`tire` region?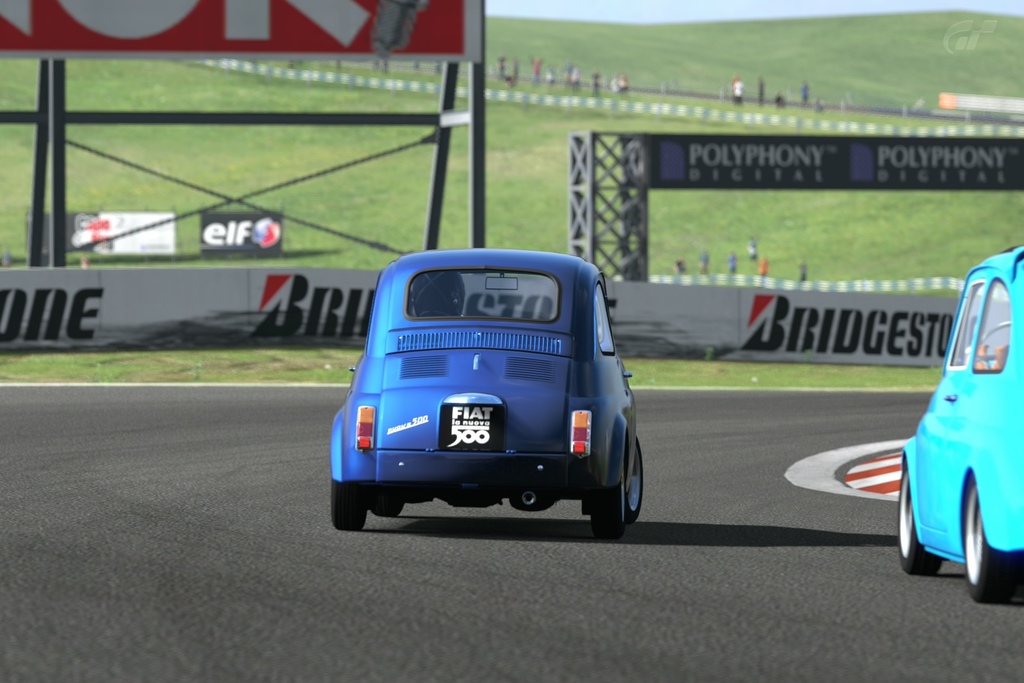
pyautogui.locateOnScreen(594, 431, 629, 538)
